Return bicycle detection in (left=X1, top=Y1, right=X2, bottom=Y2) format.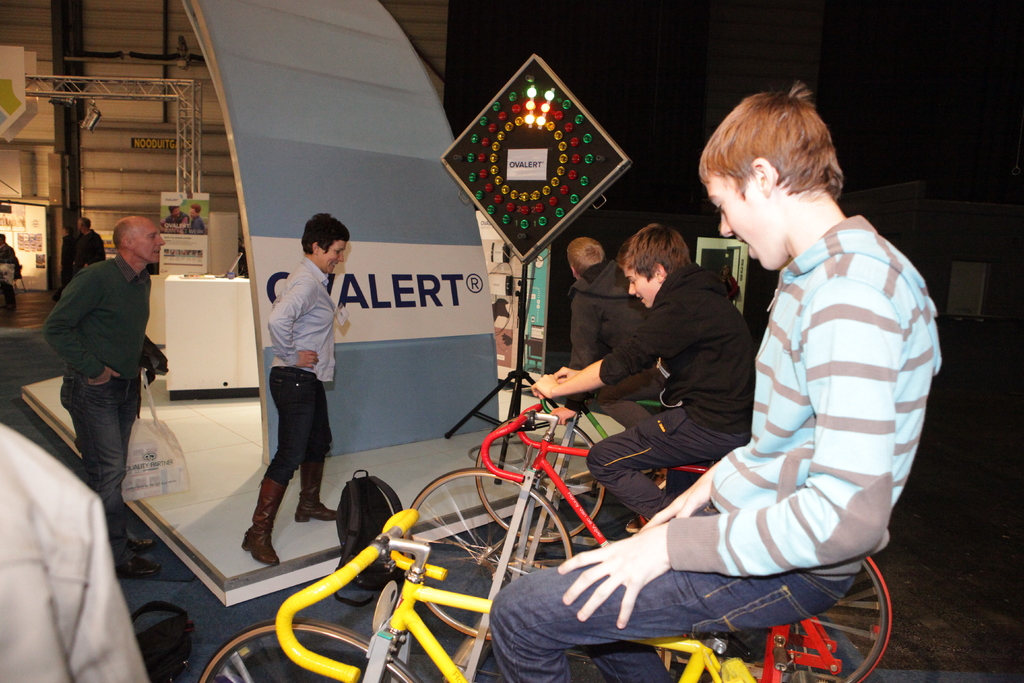
(left=473, top=365, right=663, bottom=547).
